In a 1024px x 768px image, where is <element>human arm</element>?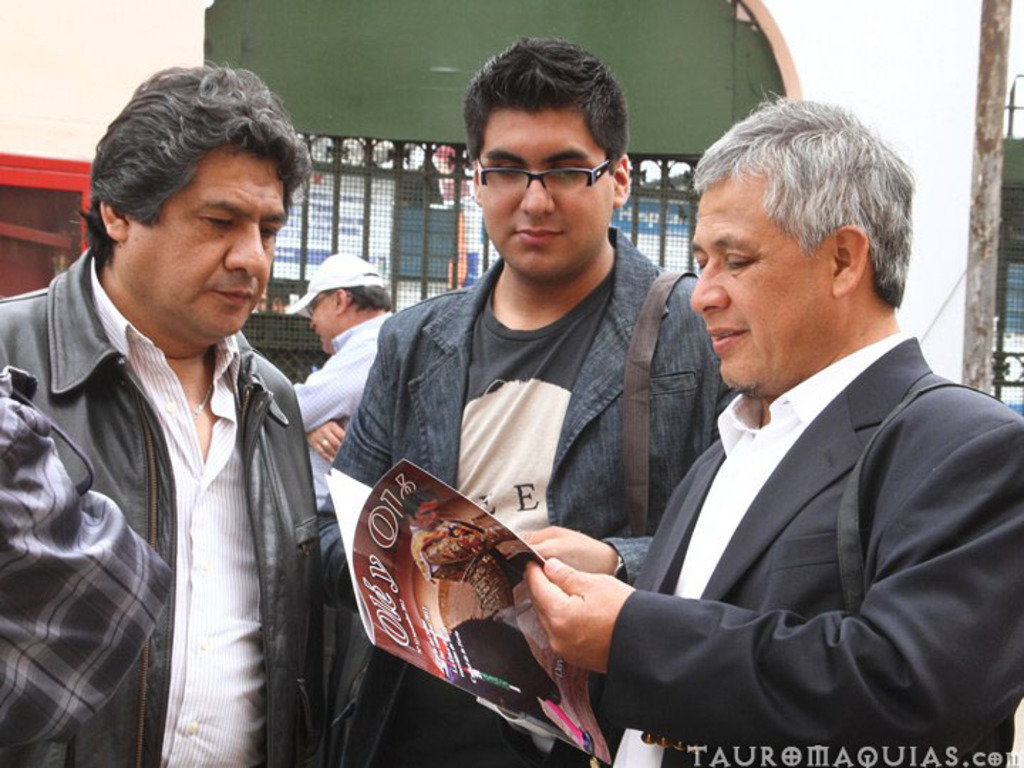
bbox=[294, 348, 357, 434].
